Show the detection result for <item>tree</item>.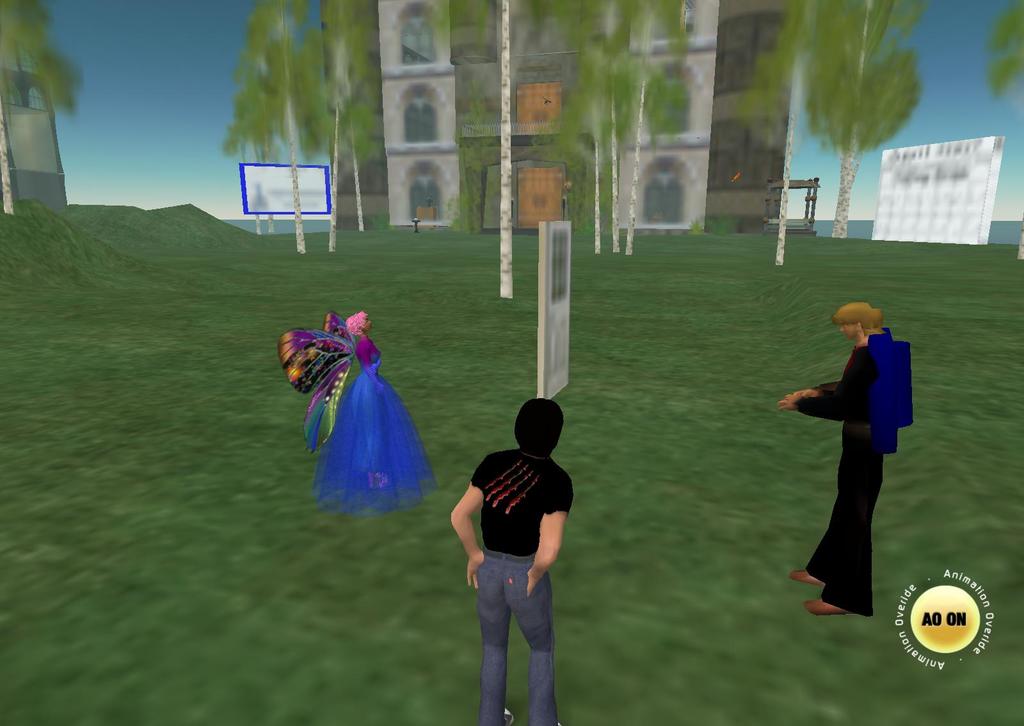
{"x1": 735, "y1": 0, "x2": 827, "y2": 271}.
